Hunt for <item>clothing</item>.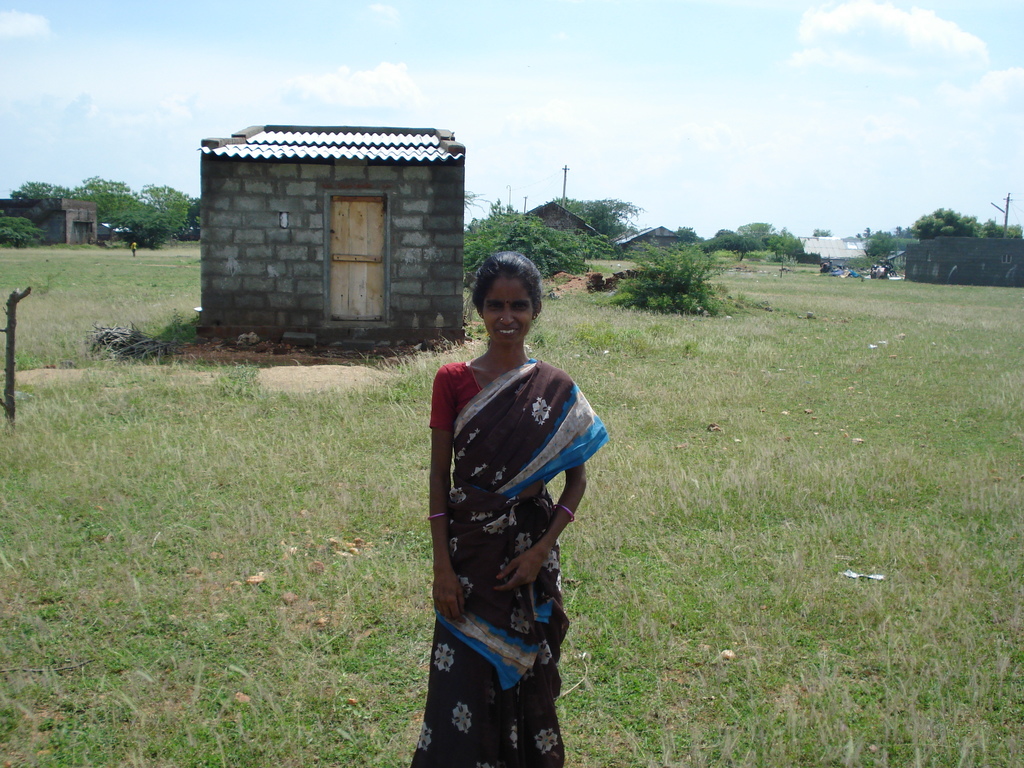
Hunted down at (394,351,618,767).
